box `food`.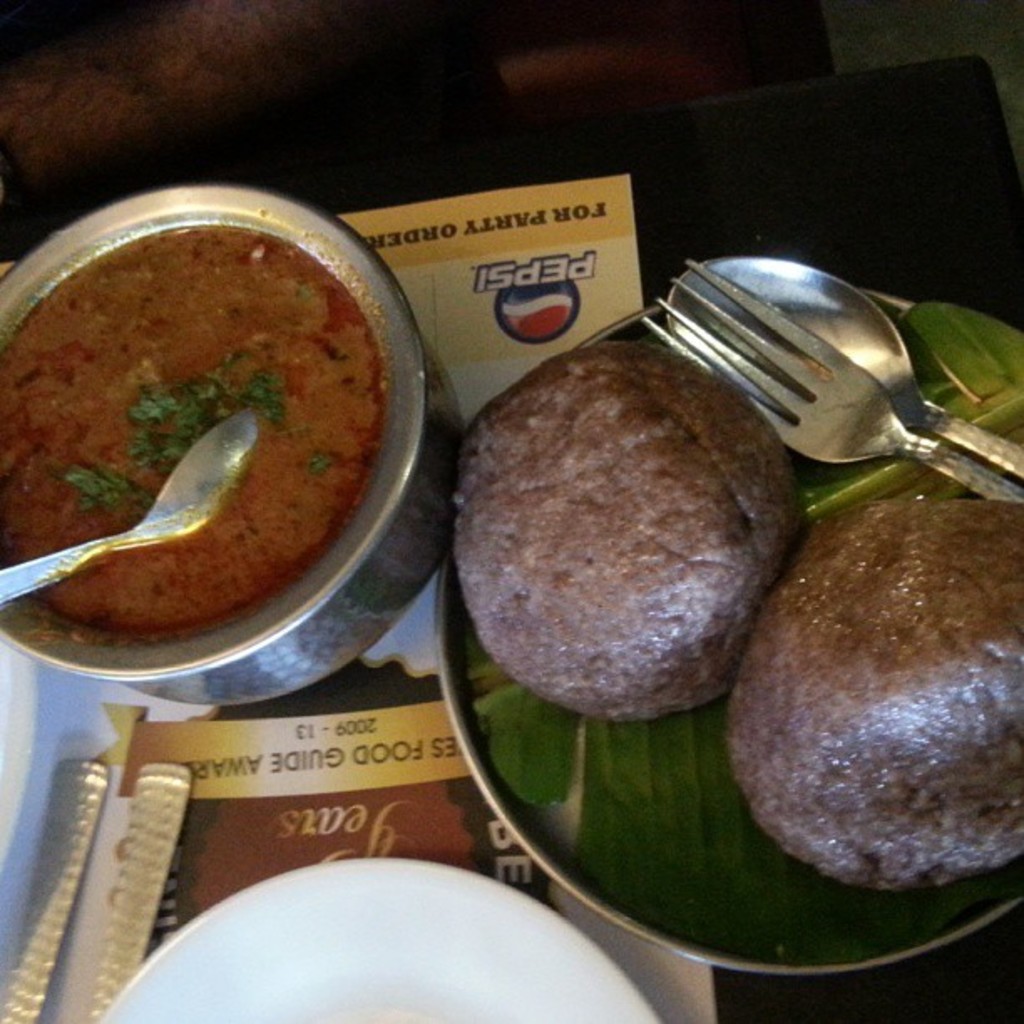
Rect(450, 348, 805, 703).
